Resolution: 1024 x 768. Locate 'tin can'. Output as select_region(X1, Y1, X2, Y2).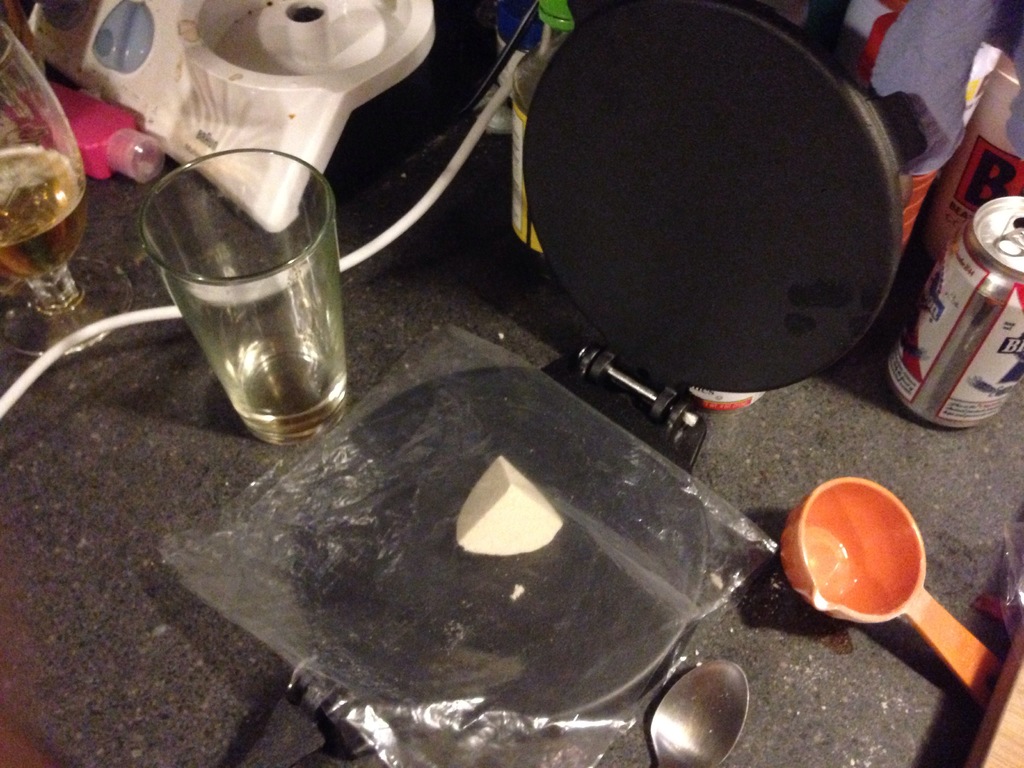
select_region(686, 378, 768, 412).
